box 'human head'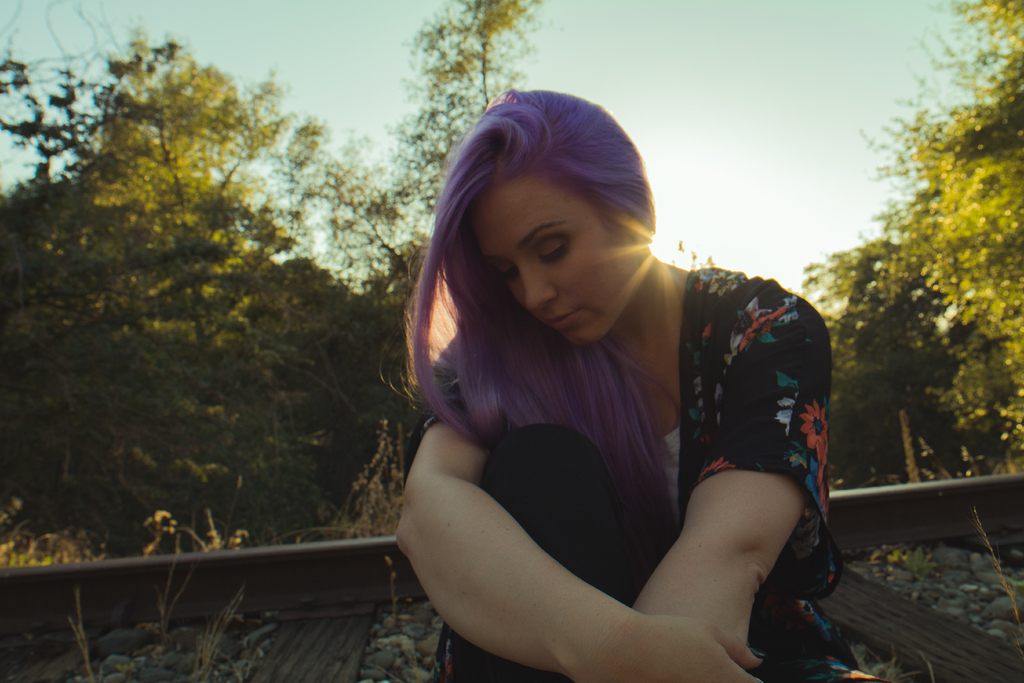
<bbox>402, 76, 654, 471</bbox>
